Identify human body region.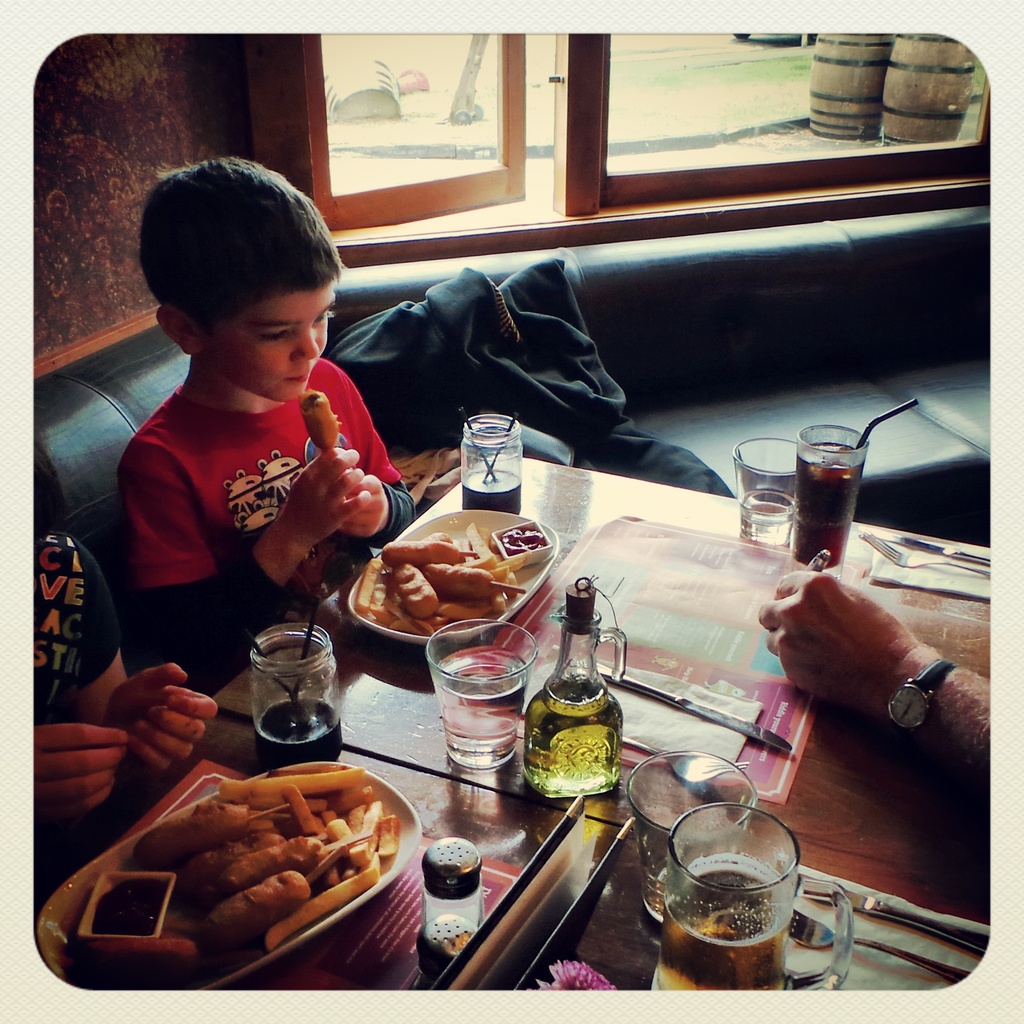
Region: bbox=(33, 528, 216, 832).
